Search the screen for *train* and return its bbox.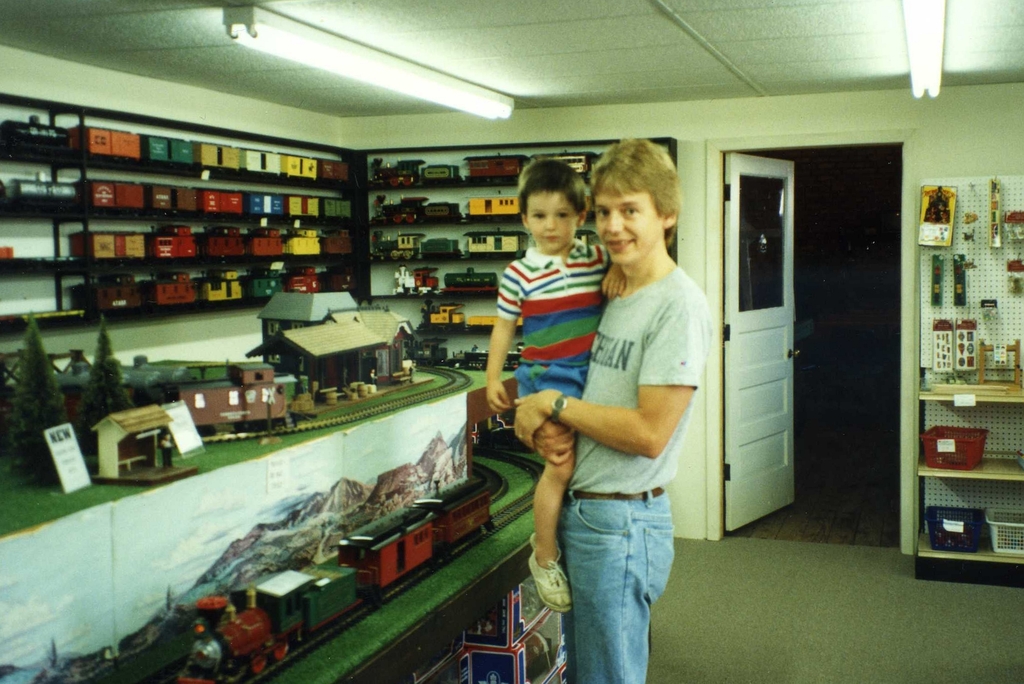
Found: box=[379, 233, 530, 262].
